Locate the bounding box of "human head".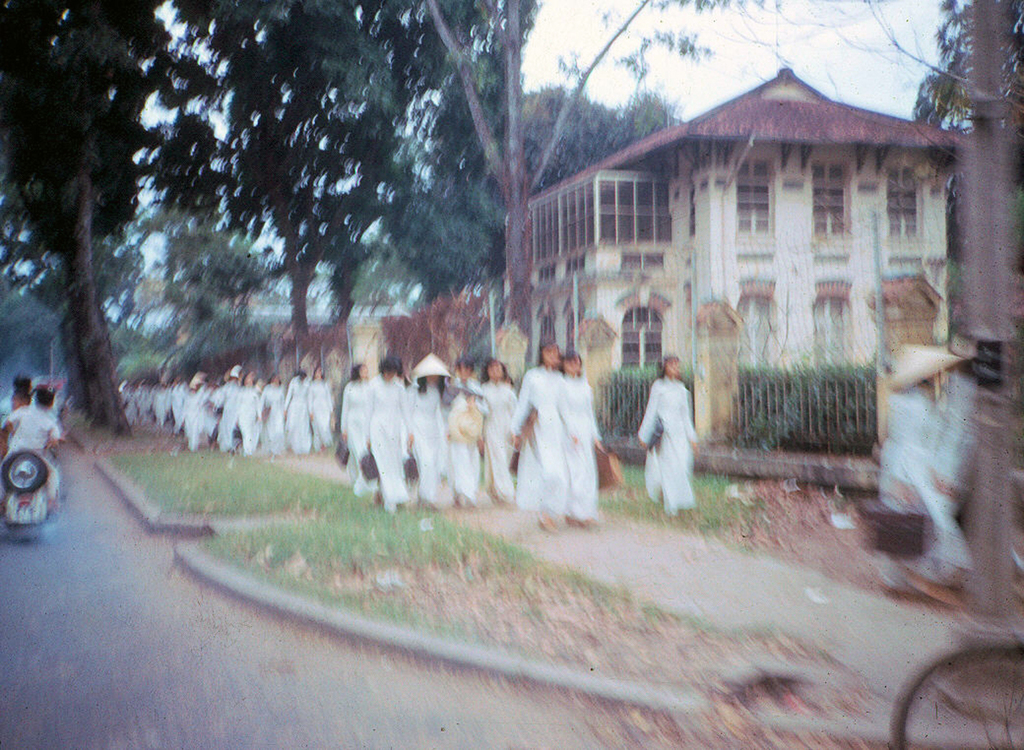
Bounding box: 483 353 513 385.
